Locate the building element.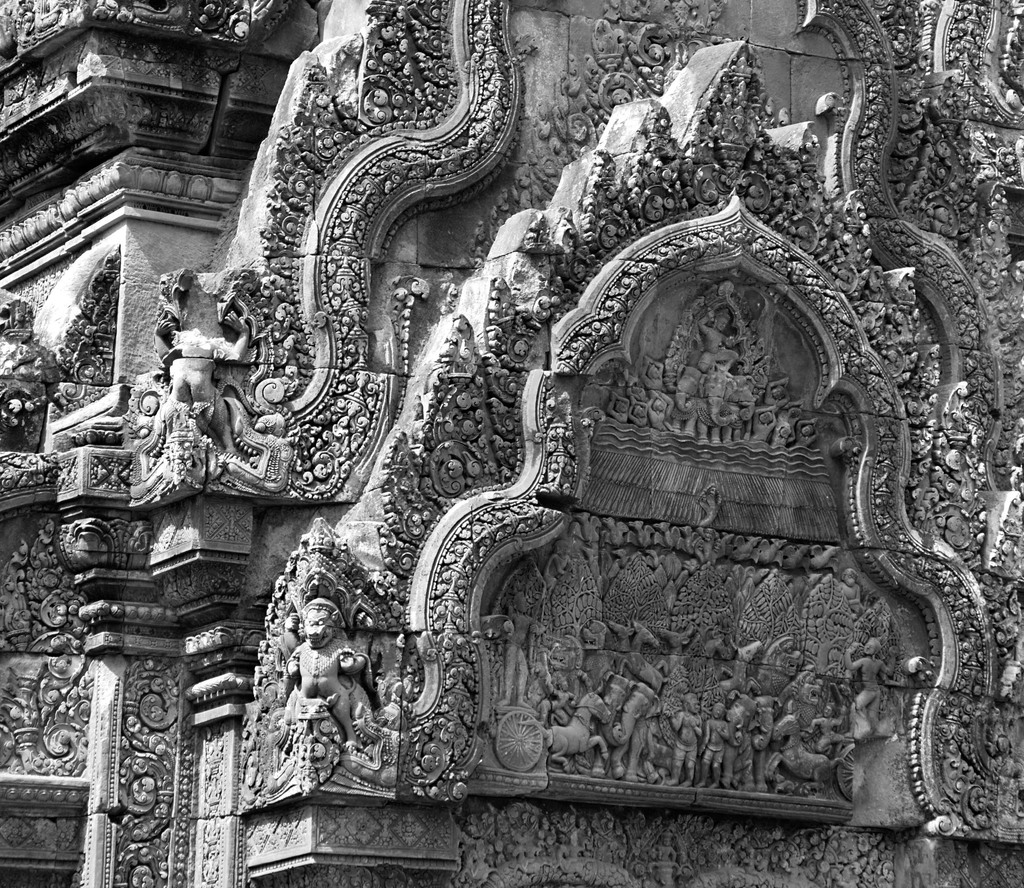
Element bbox: box=[0, 0, 1023, 887].
